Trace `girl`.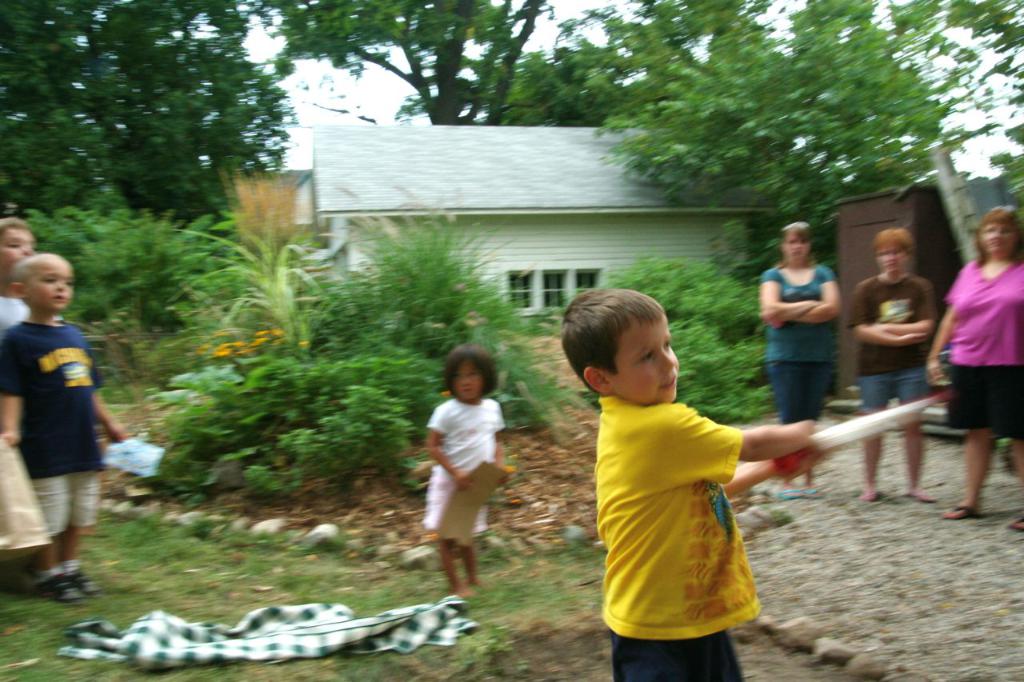
Traced to bbox(426, 344, 510, 596).
